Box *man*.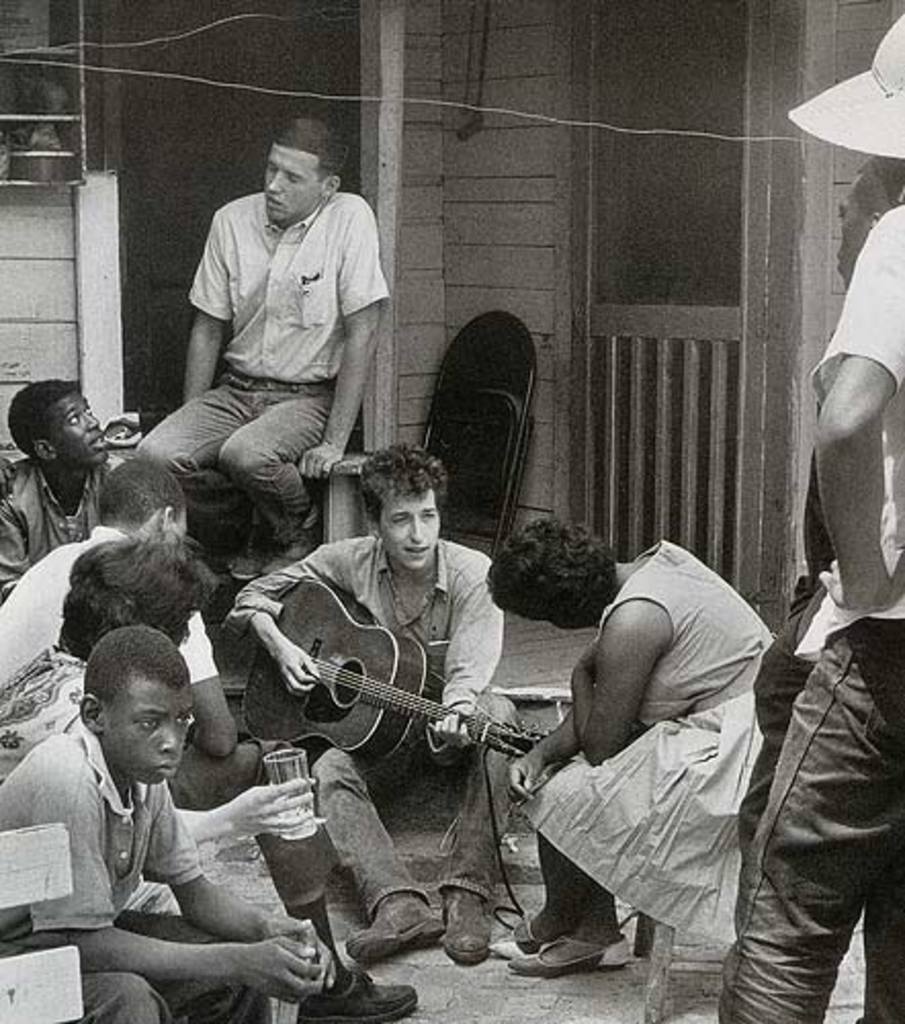
select_region(0, 625, 336, 1022).
